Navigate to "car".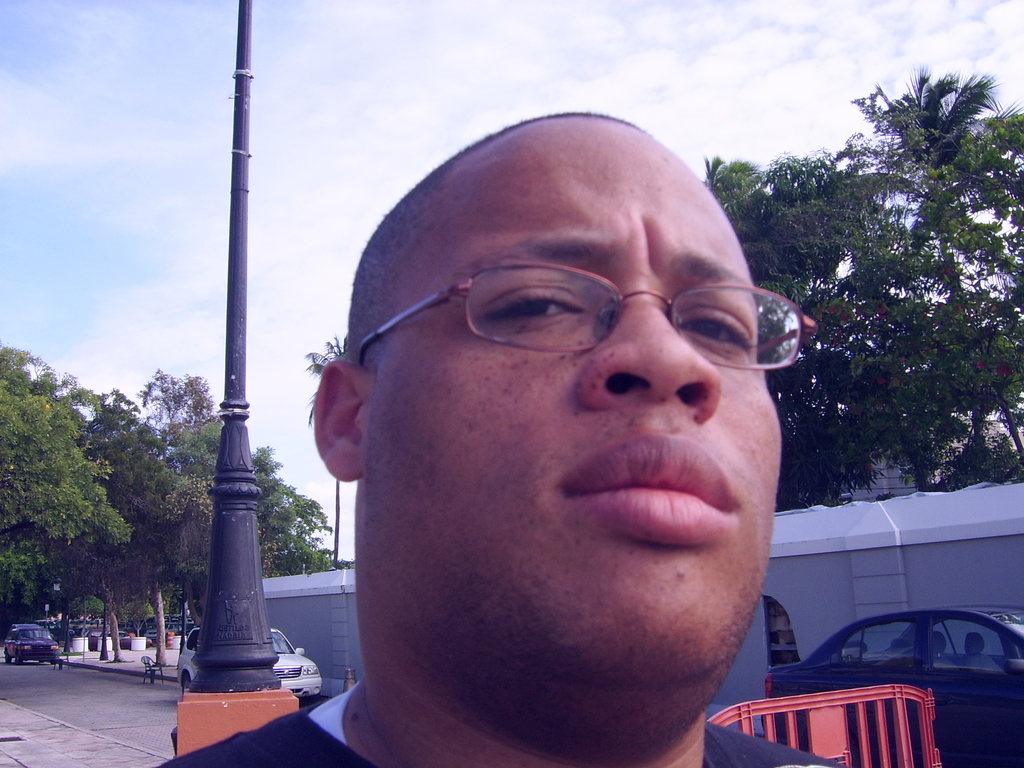
Navigation target: <box>764,606,1018,739</box>.
